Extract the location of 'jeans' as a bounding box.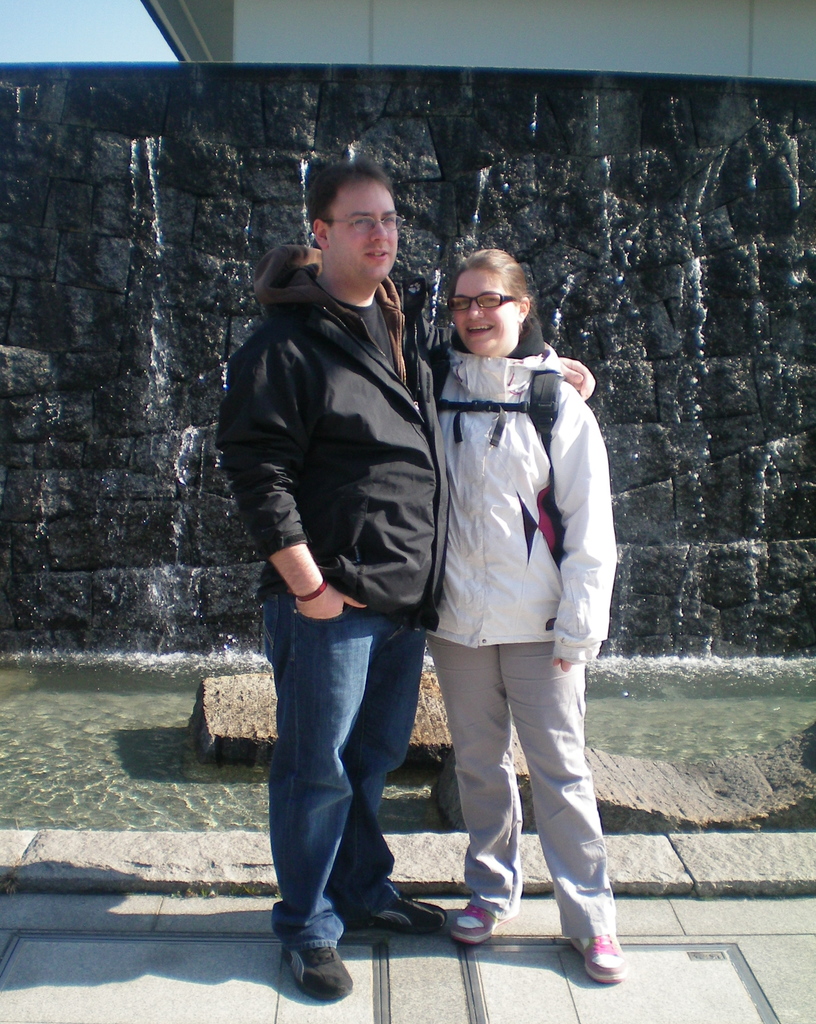
[412, 629, 635, 948].
